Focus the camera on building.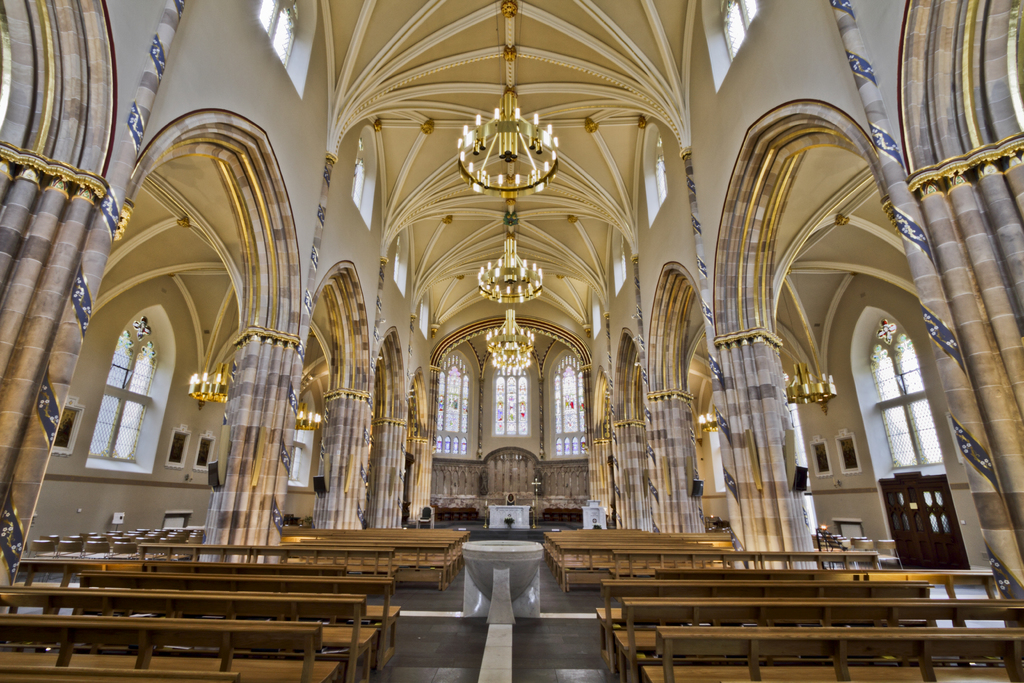
Focus region: rect(0, 0, 1023, 682).
